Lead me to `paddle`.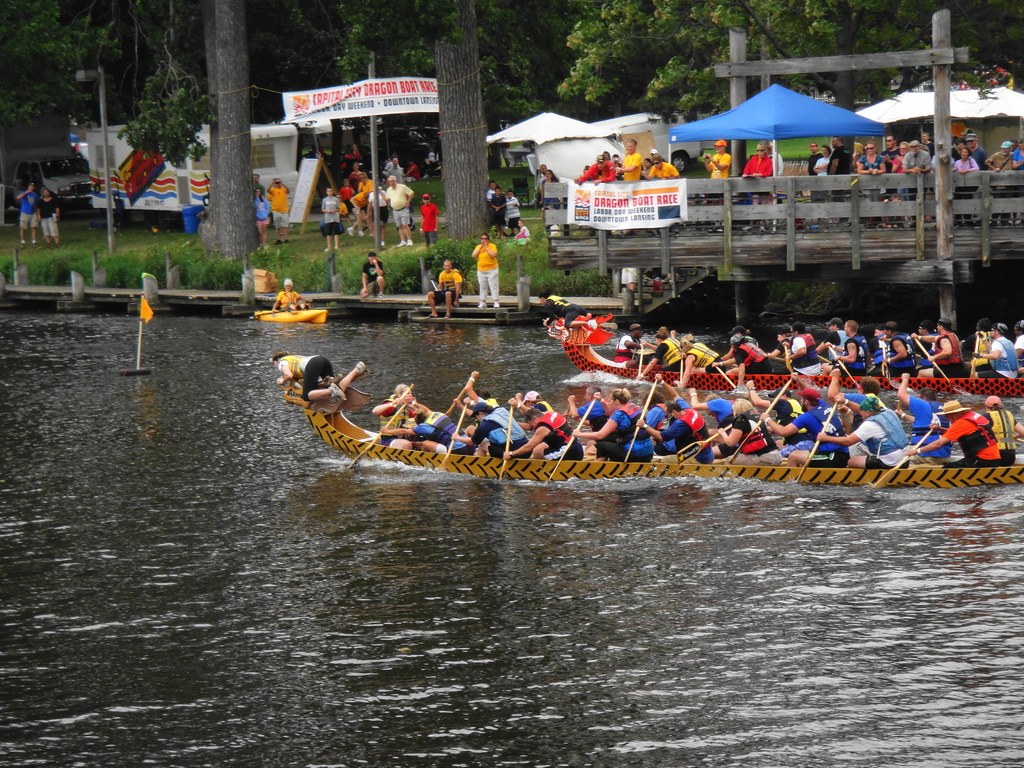
Lead to crop(881, 346, 887, 378).
